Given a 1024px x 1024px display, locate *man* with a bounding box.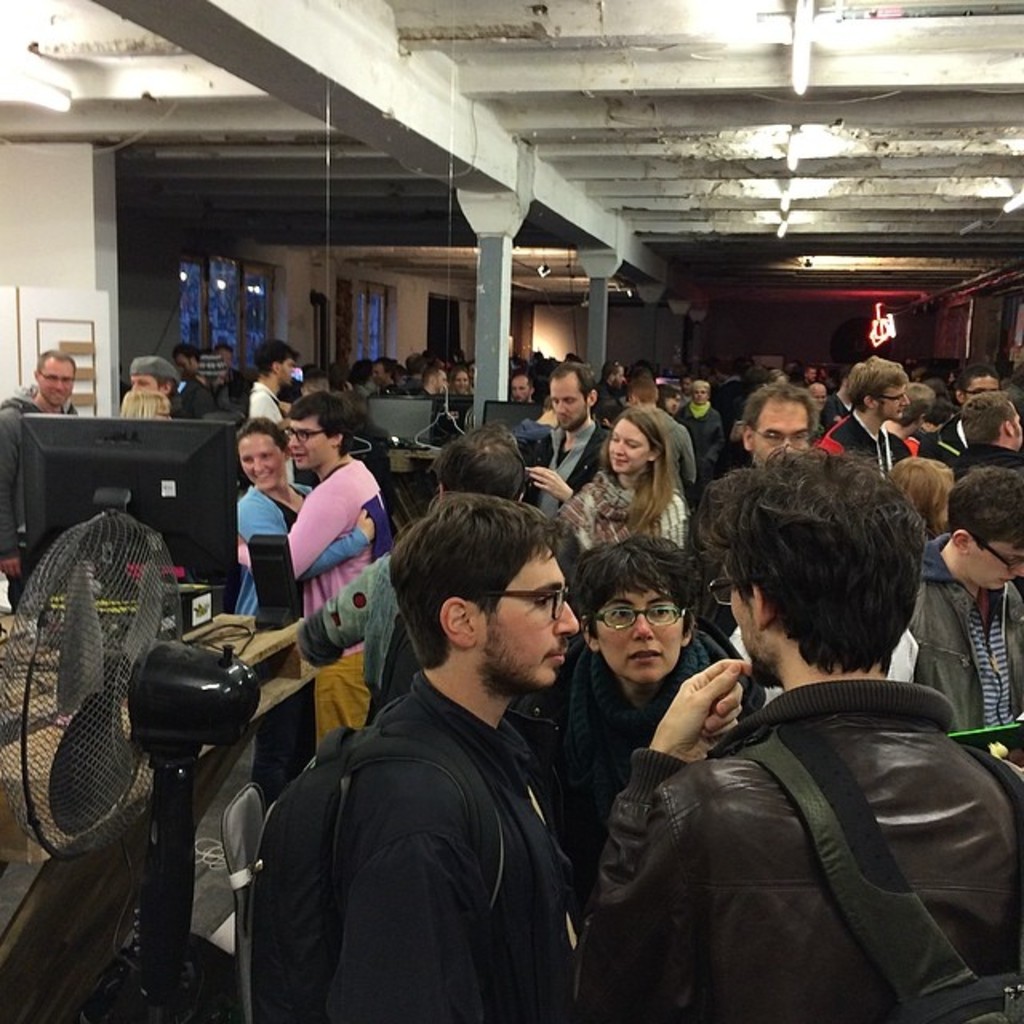
Located: box(622, 371, 690, 491).
